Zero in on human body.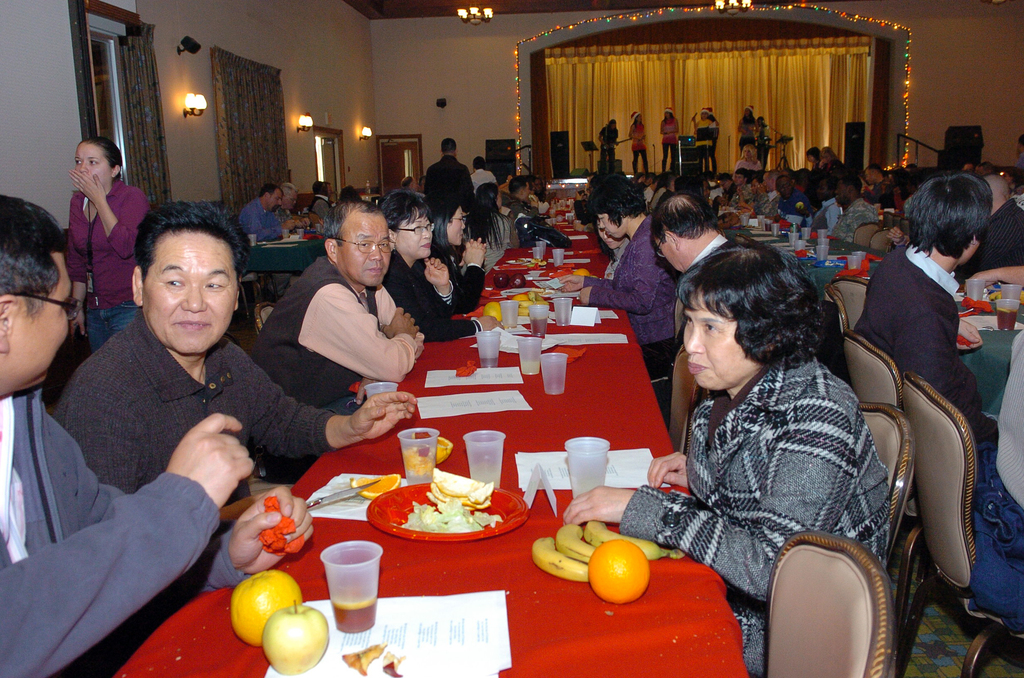
Zeroed in: crop(735, 113, 760, 154).
